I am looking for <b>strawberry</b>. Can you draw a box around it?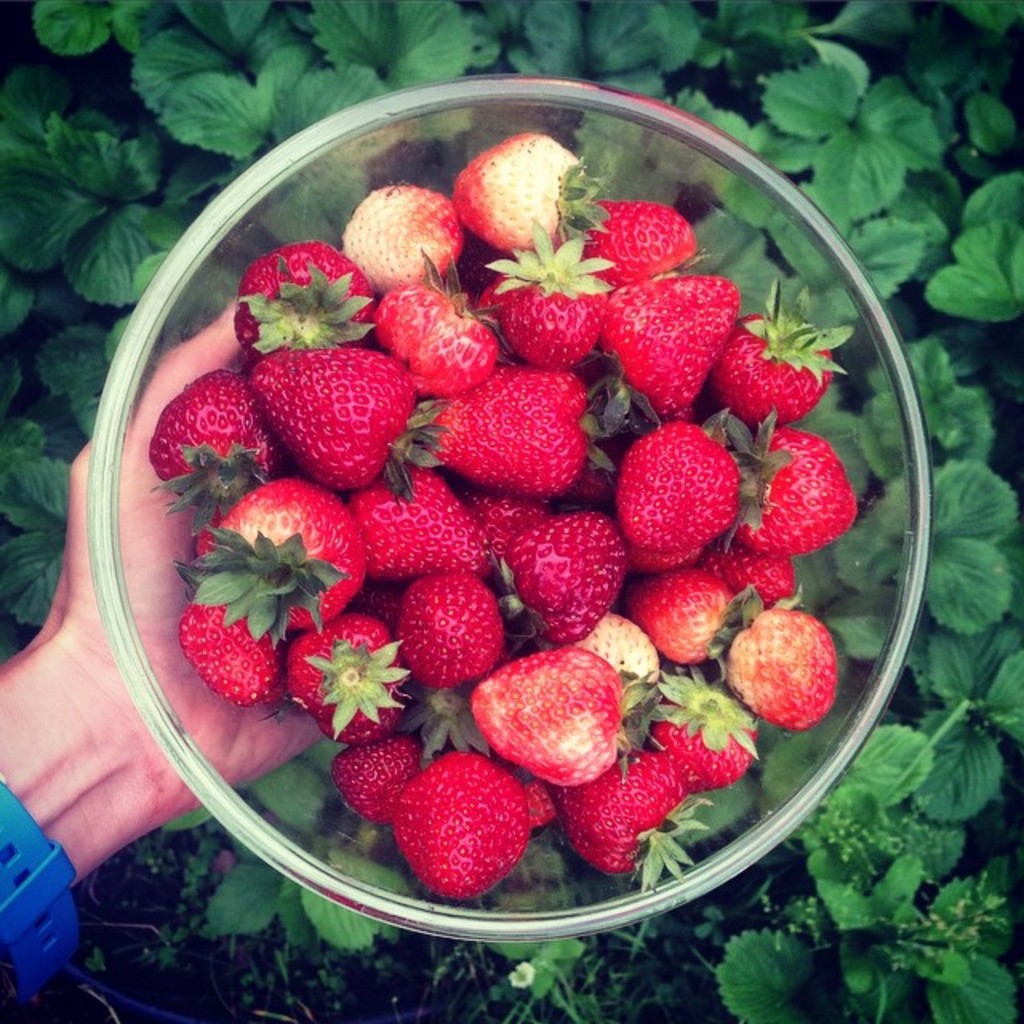
Sure, the bounding box is l=160, t=362, r=306, b=525.
